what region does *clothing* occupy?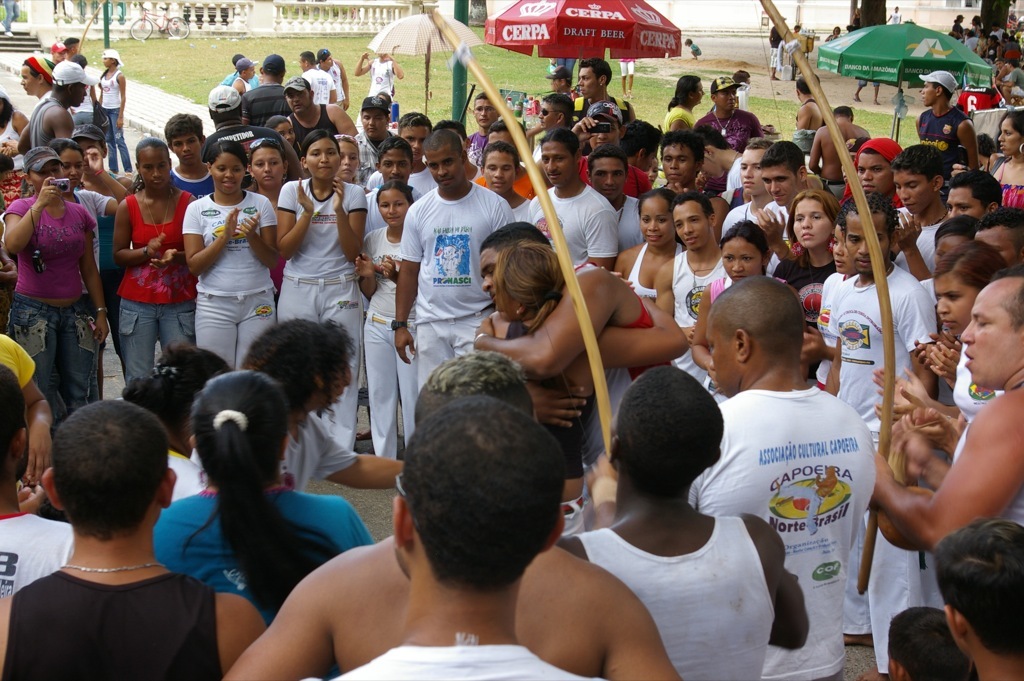
l=100, t=71, r=123, b=108.
